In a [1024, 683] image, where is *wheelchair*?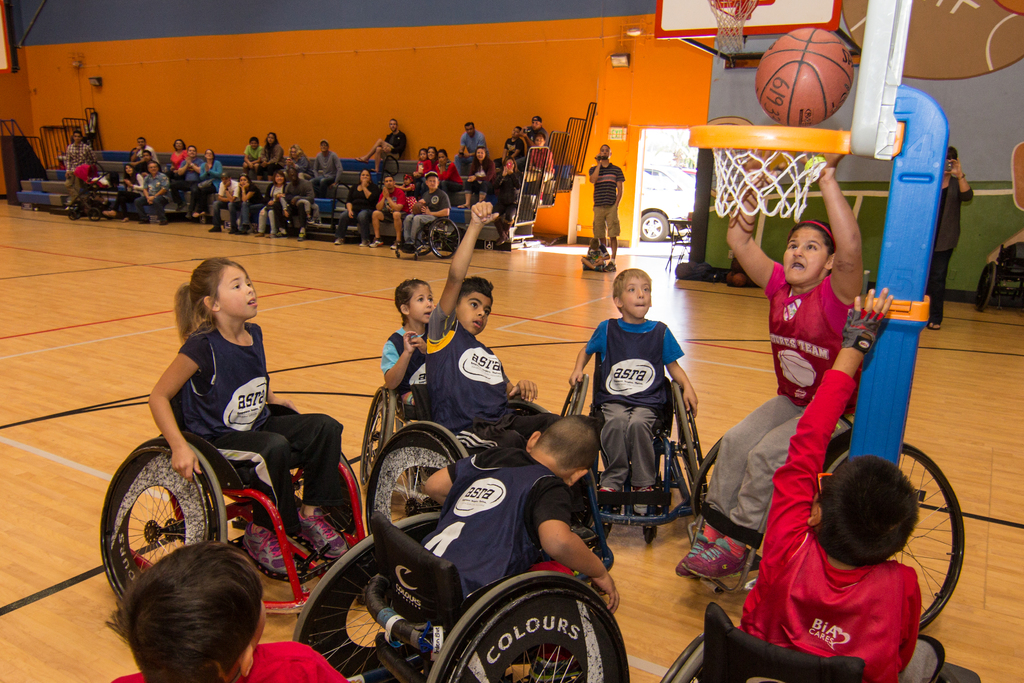
546,393,732,541.
